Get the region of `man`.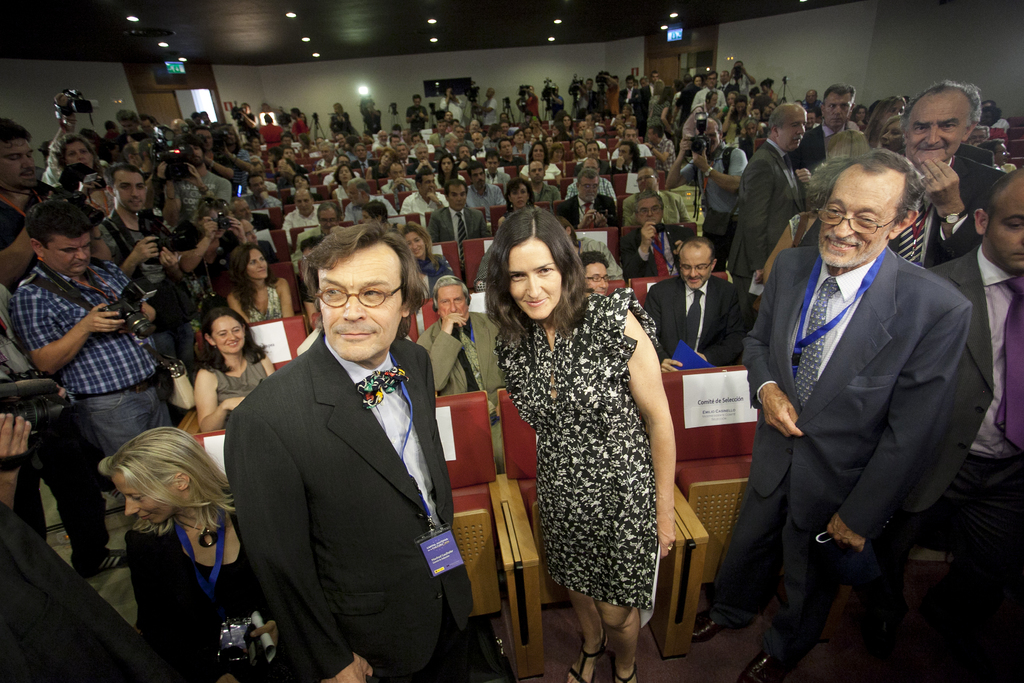
locate(403, 143, 415, 168).
